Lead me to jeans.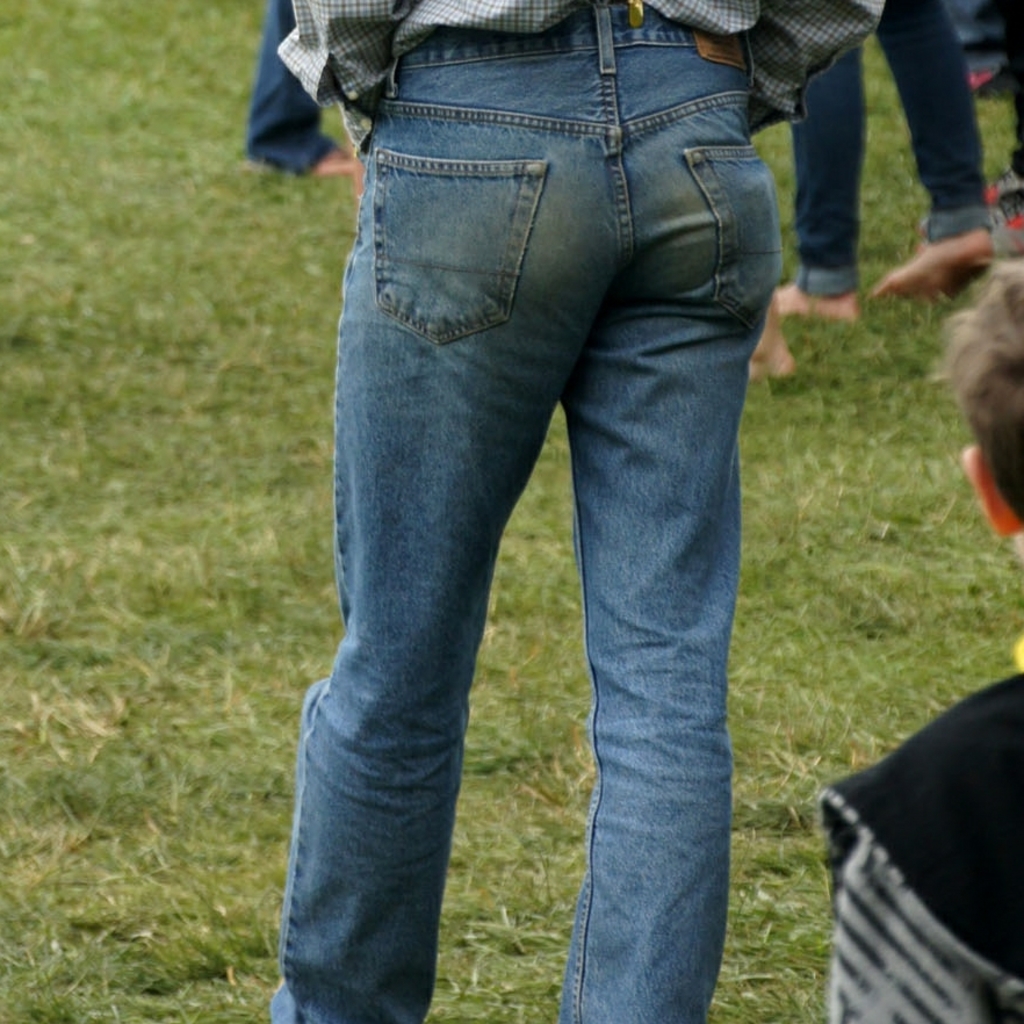
Lead to x1=271, y1=6, x2=786, y2=1023.
